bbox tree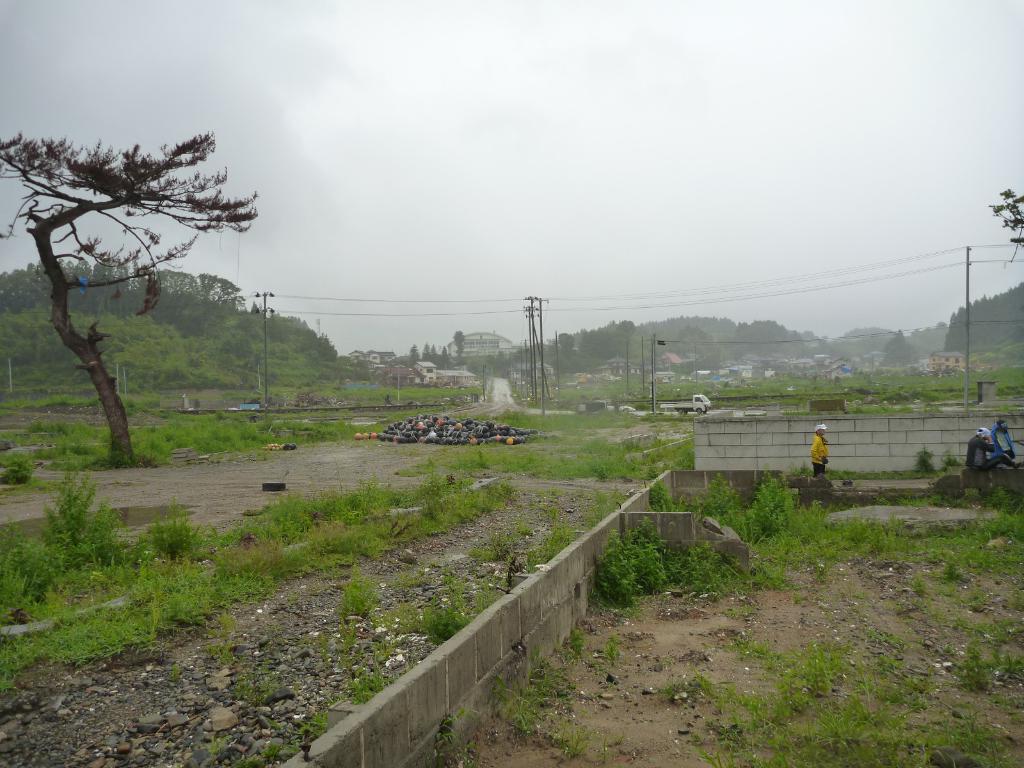
<region>452, 331, 471, 368</region>
